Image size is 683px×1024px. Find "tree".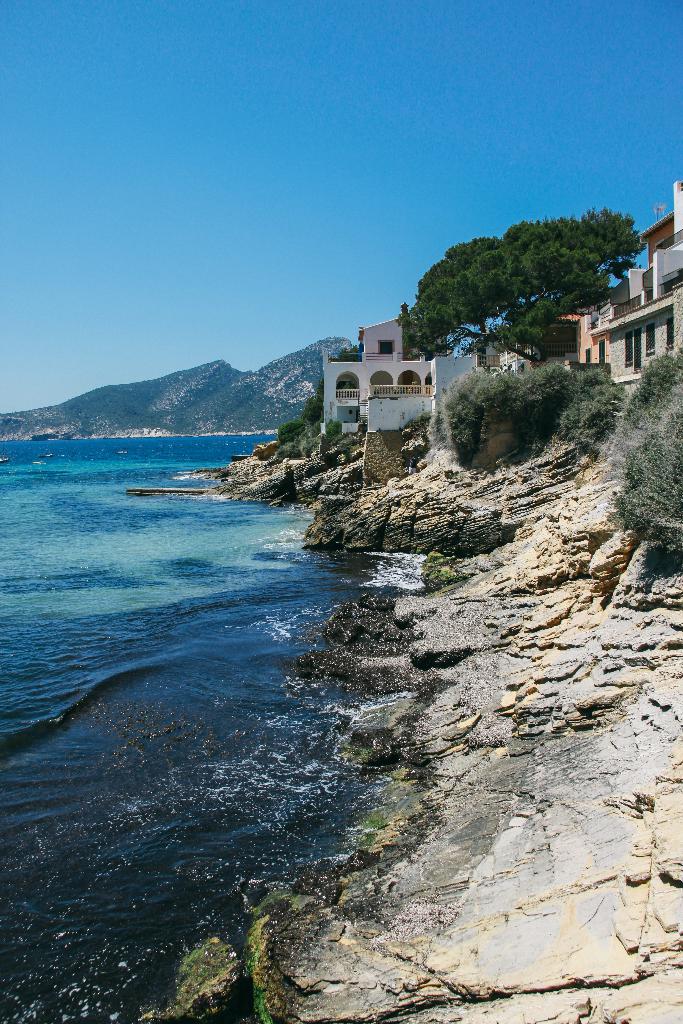
x1=393 y1=207 x2=628 y2=358.
